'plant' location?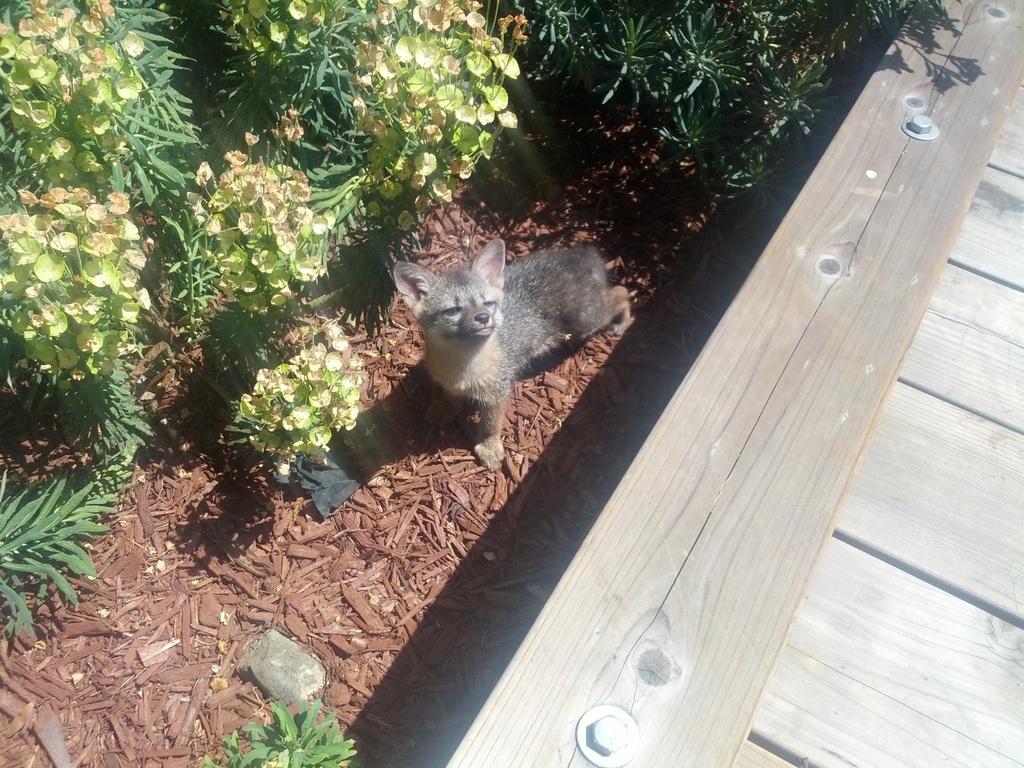
rect(2, 420, 129, 634)
